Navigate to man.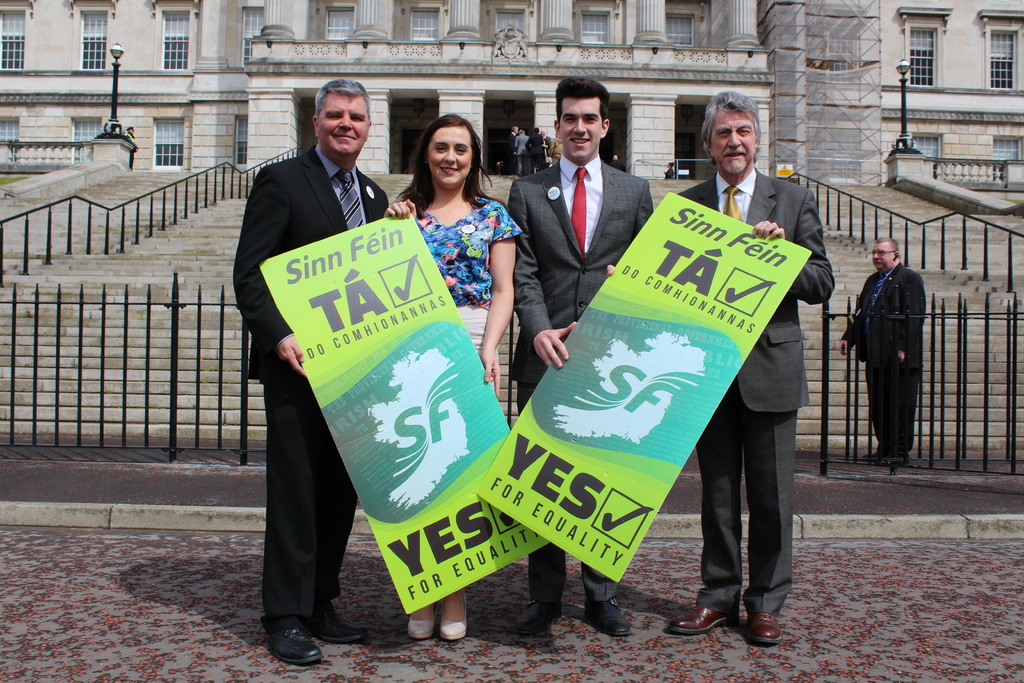
Navigation target: x1=511 y1=74 x2=652 y2=633.
